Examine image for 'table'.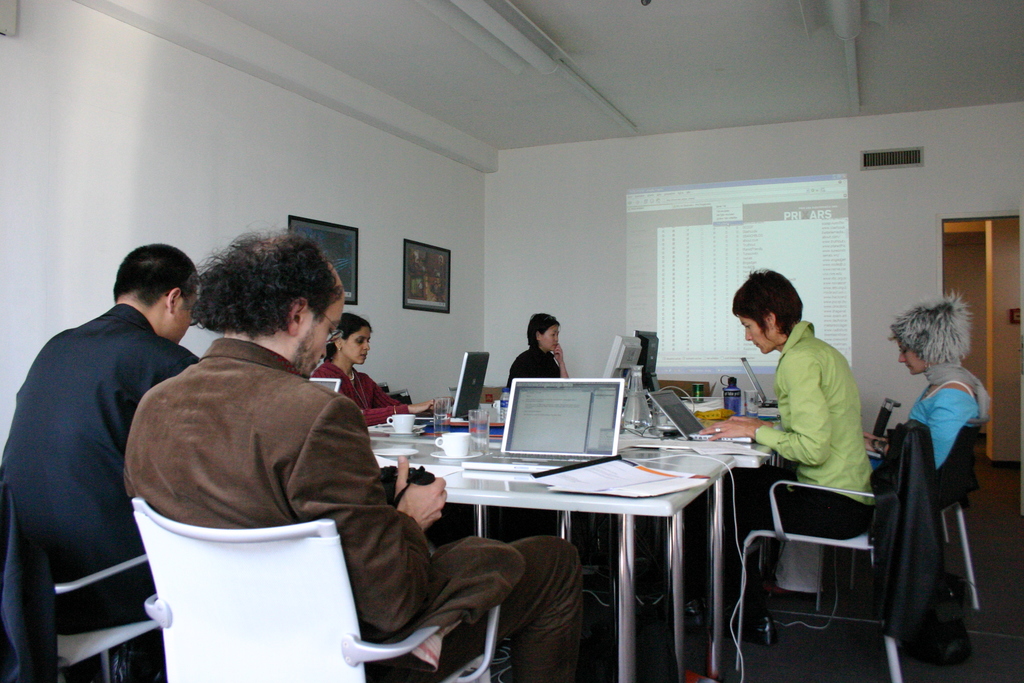
Examination result: BBox(337, 424, 797, 650).
